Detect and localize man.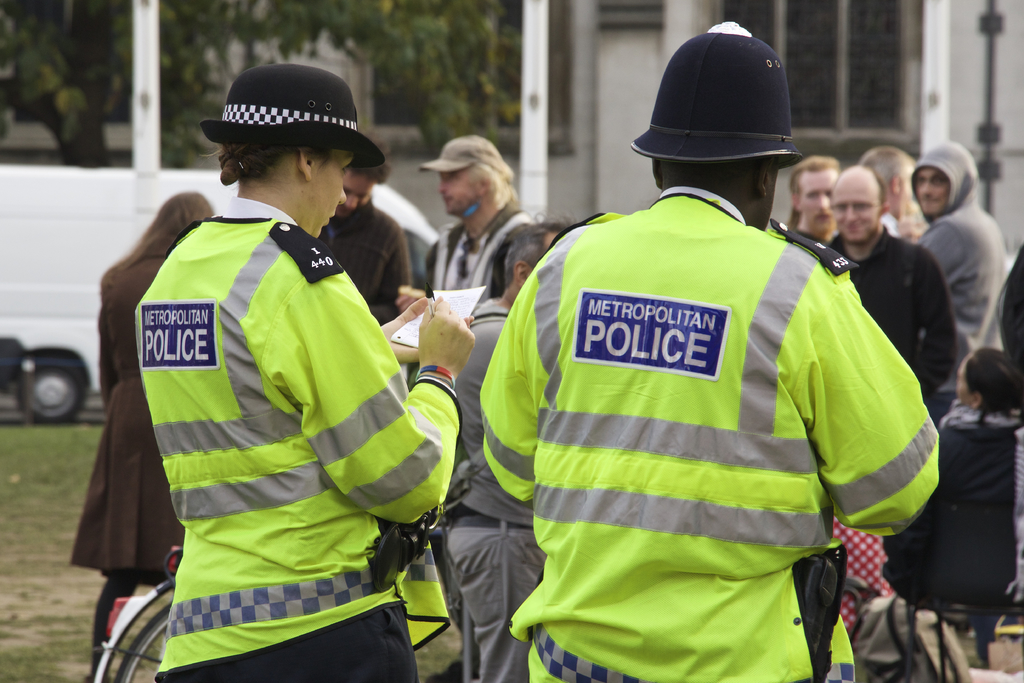
Localized at x1=909 y1=142 x2=1010 y2=399.
